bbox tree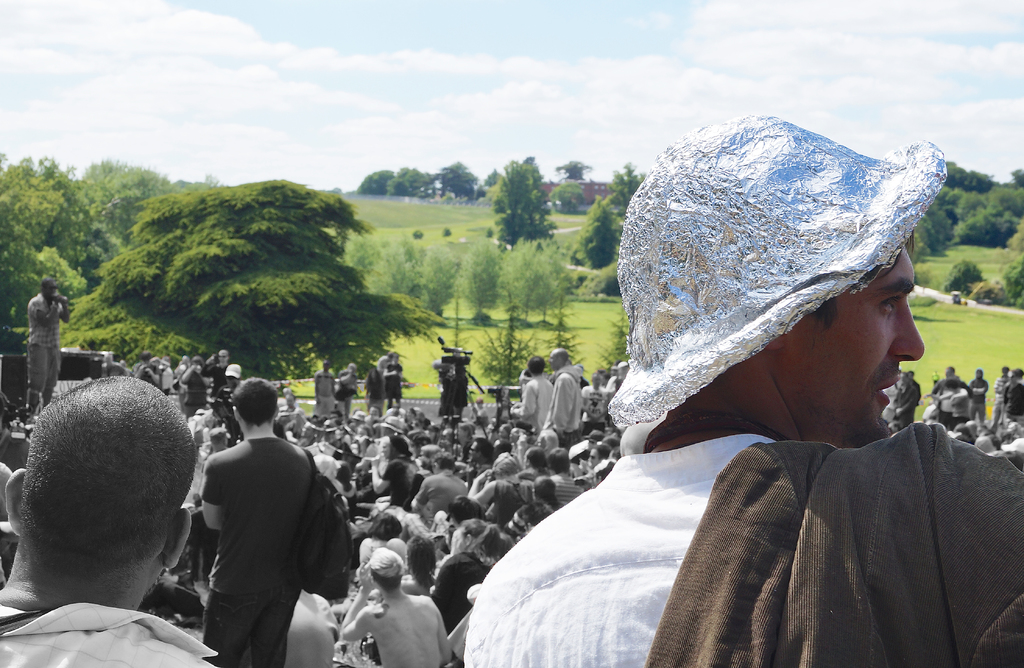
{"x1": 551, "y1": 160, "x2": 594, "y2": 177}
